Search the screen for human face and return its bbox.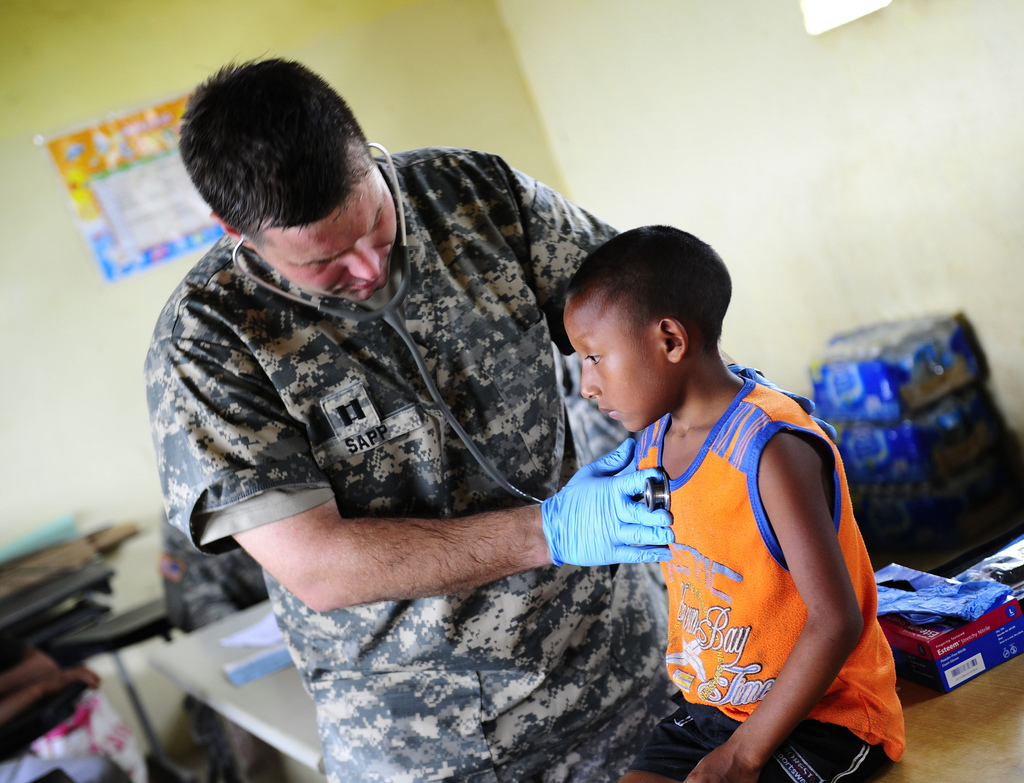
Found: [x1=568, y1=292, x2=671, y2=432].
